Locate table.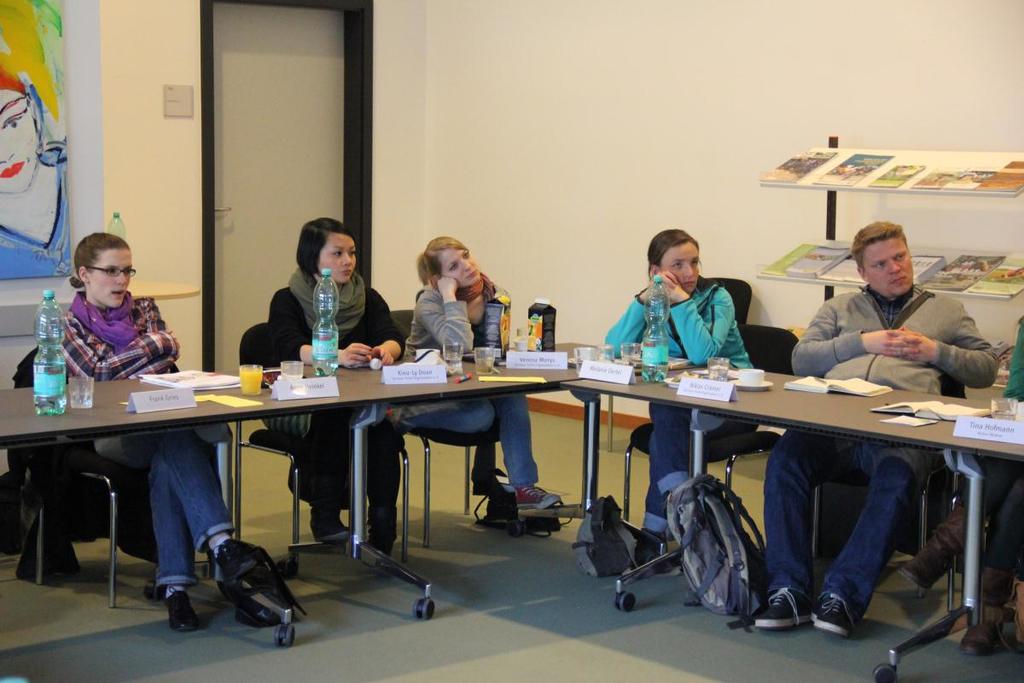
Bounding box: [0,361,584,645].
